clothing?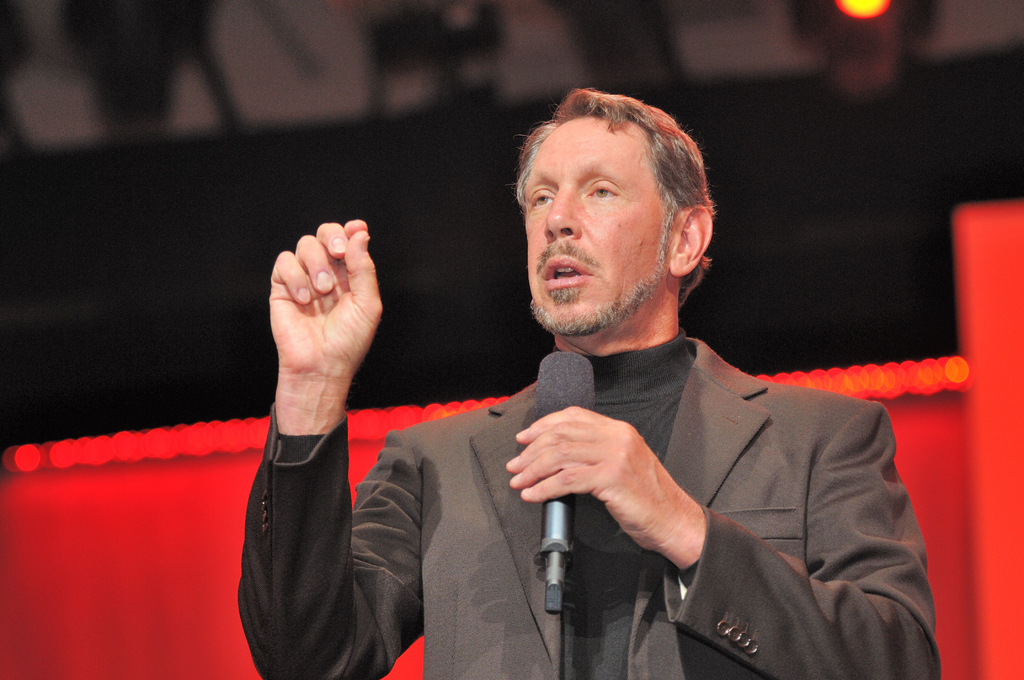
left=232, top=318, right=941, bottom=679
